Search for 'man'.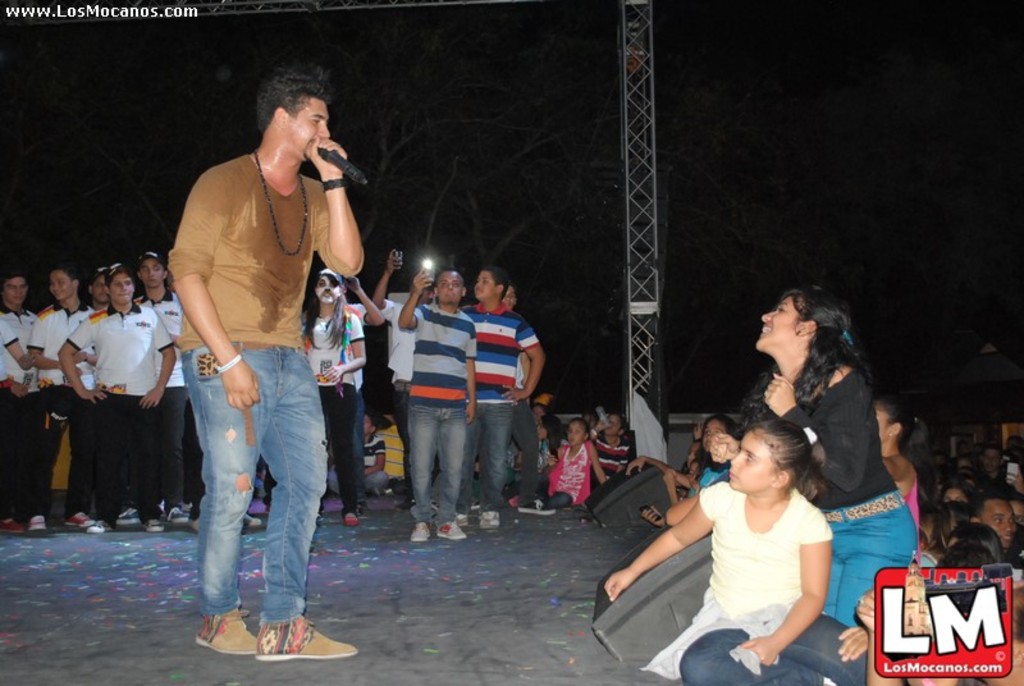
Found at box(0, 265, 37, 538).
